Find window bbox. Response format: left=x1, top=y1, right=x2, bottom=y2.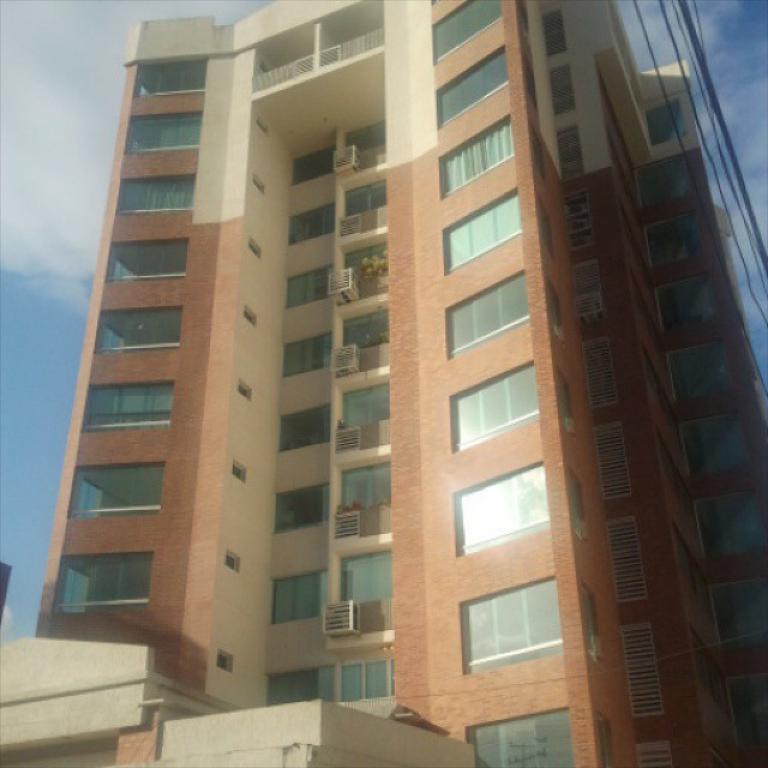
left=571, top=263, right=611, bottom=324.
